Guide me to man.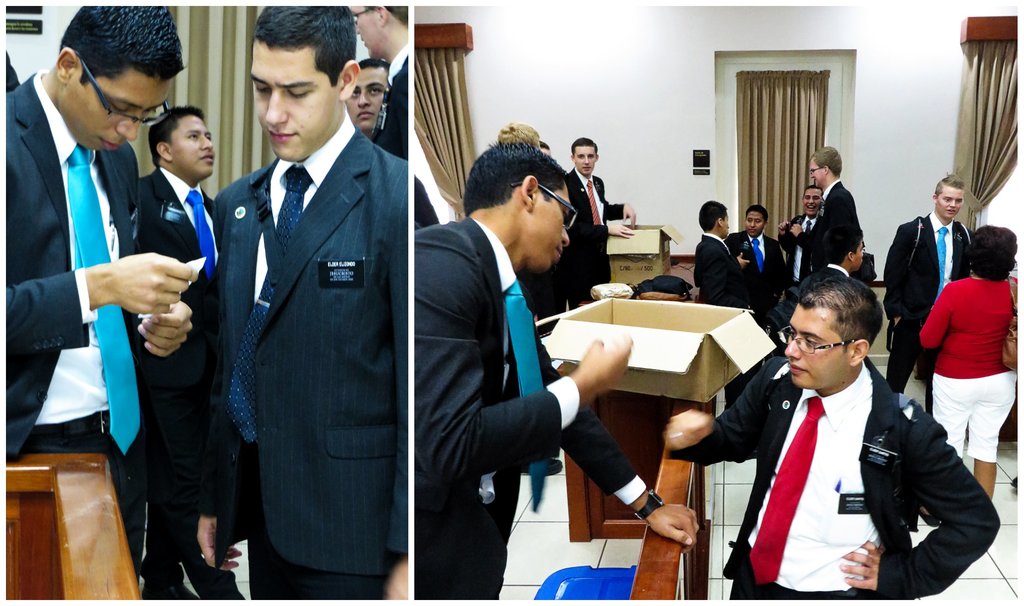
Guidance: x1=346 y1=58 x2=393 y2=140.
